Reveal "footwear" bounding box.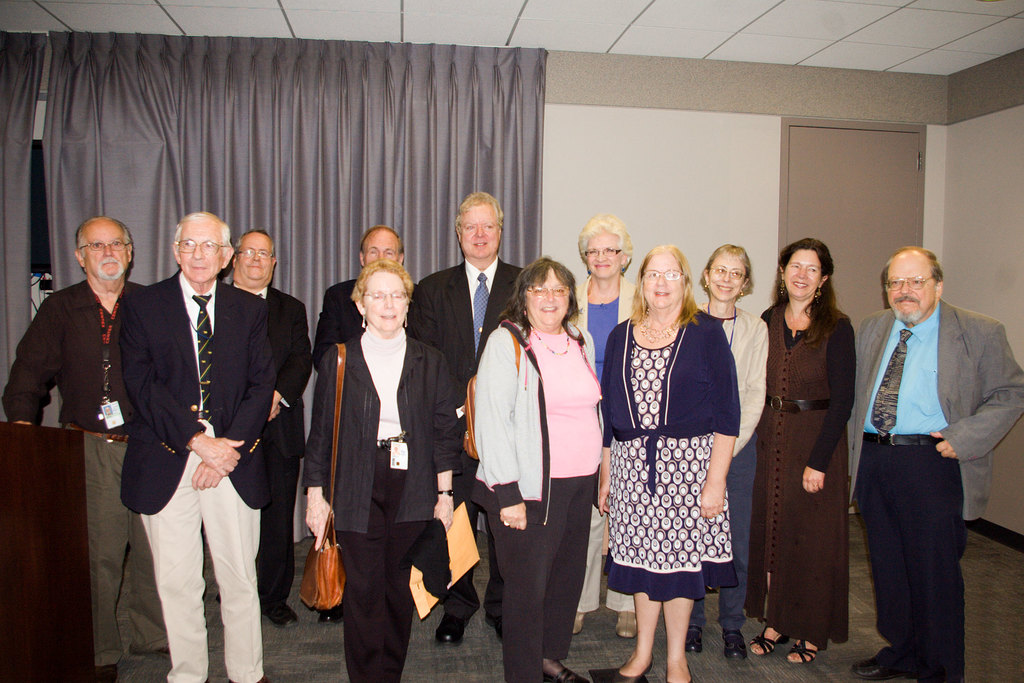
Revealed: (x1=263, y1=599, x2=302, y2=628).
